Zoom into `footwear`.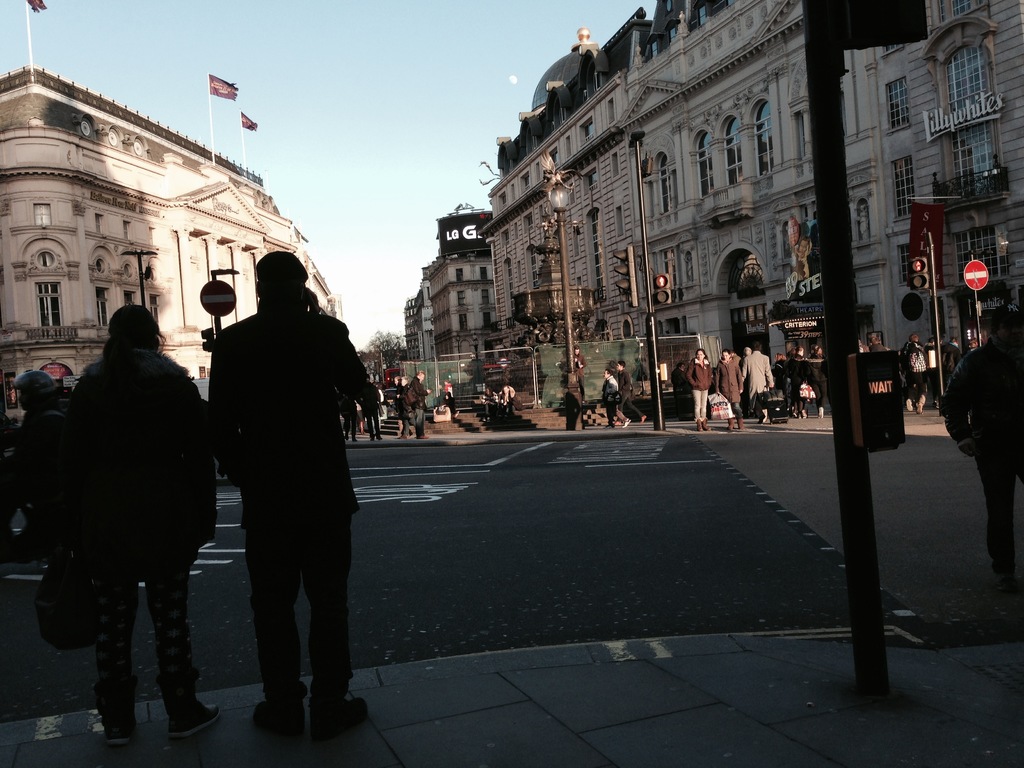
Zoom target: bbox=[995, 572, 1016, 593].
